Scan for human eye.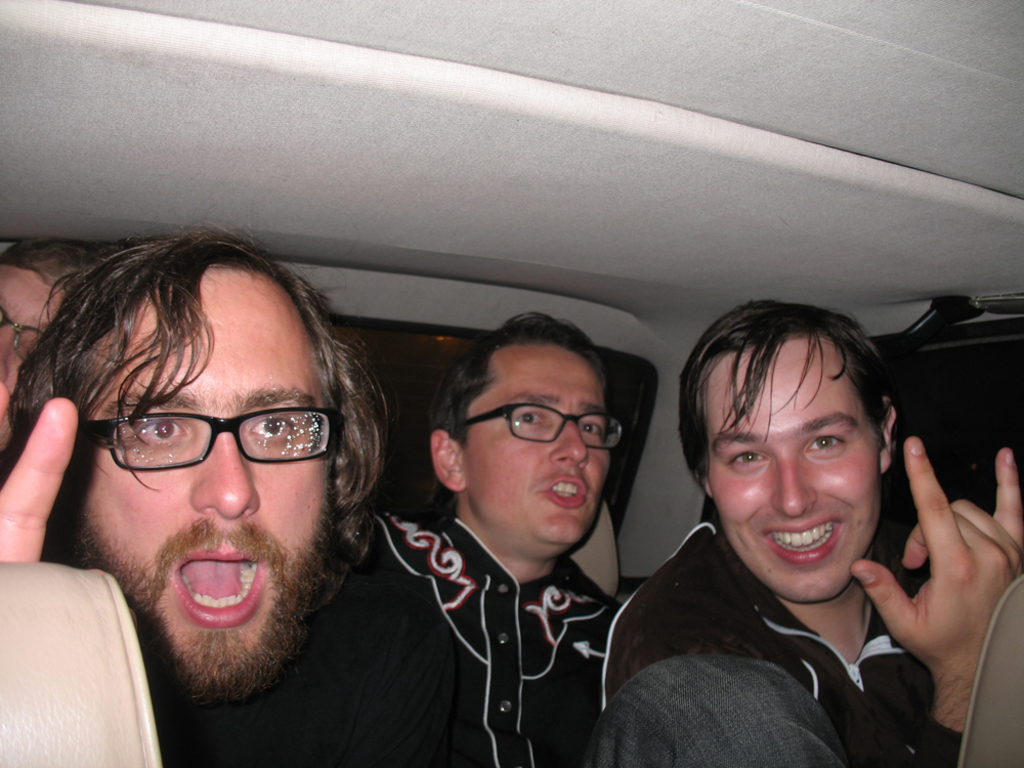
Scan result: Rect(722, 443, 771, 471).
